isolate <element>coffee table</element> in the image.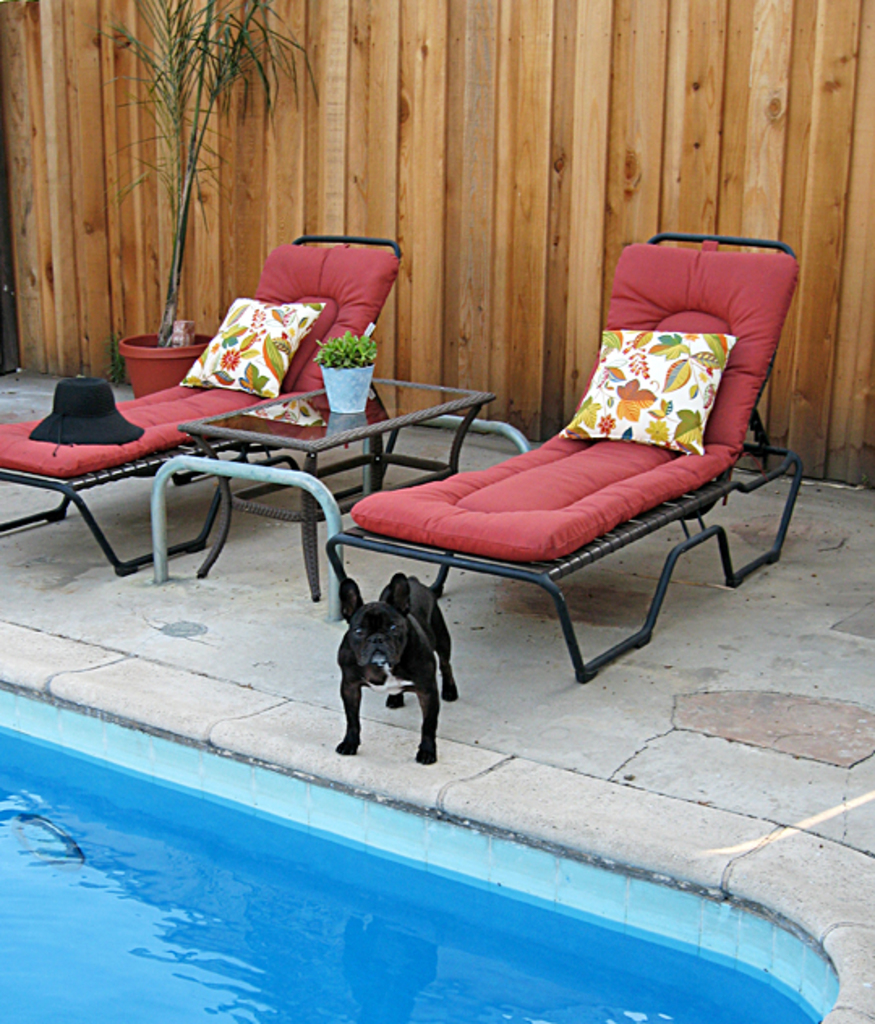
Isolated region: bbox=(152, 371, 528, 619).
